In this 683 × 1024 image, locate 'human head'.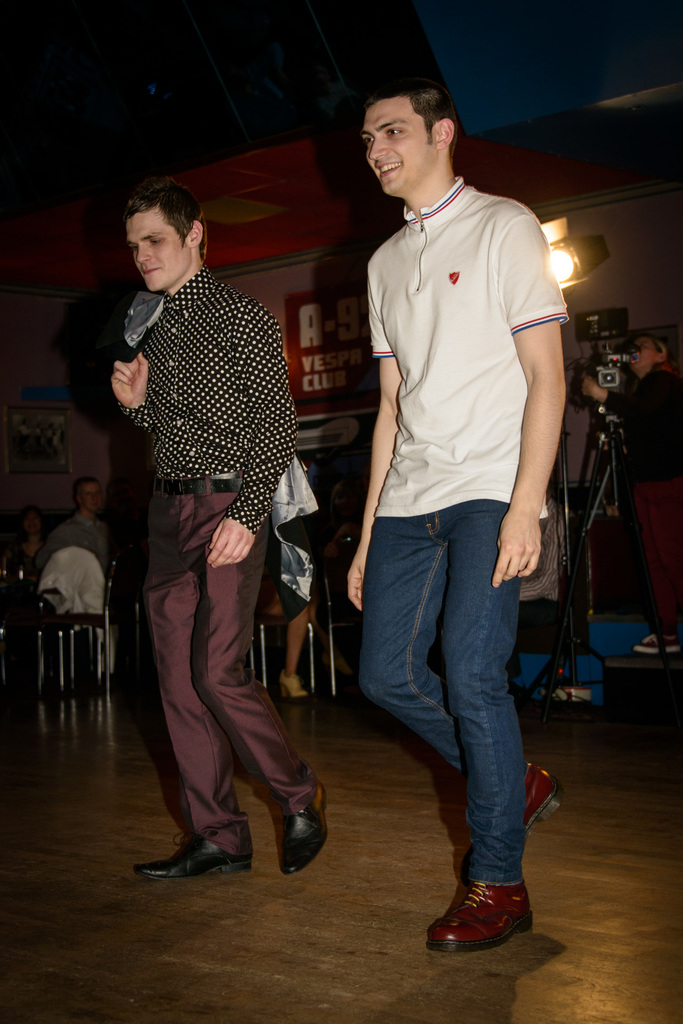
Bounding box: <region>75, 476, 105, 515</region>.
